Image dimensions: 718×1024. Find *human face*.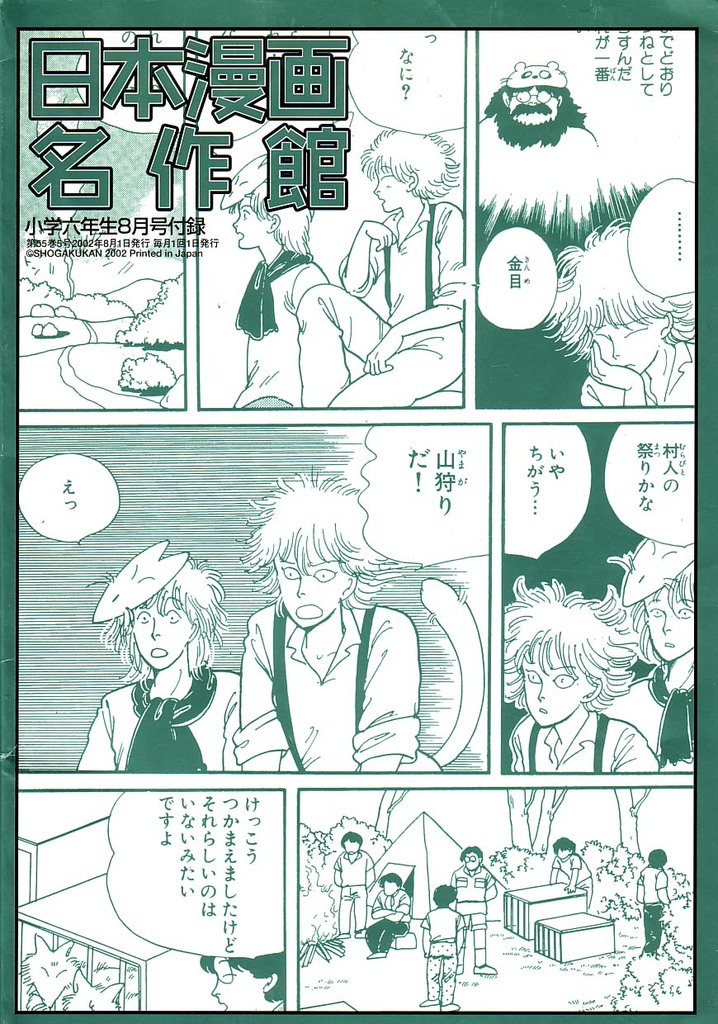
(x1=127, y1=596, x2=191, y2=669).
